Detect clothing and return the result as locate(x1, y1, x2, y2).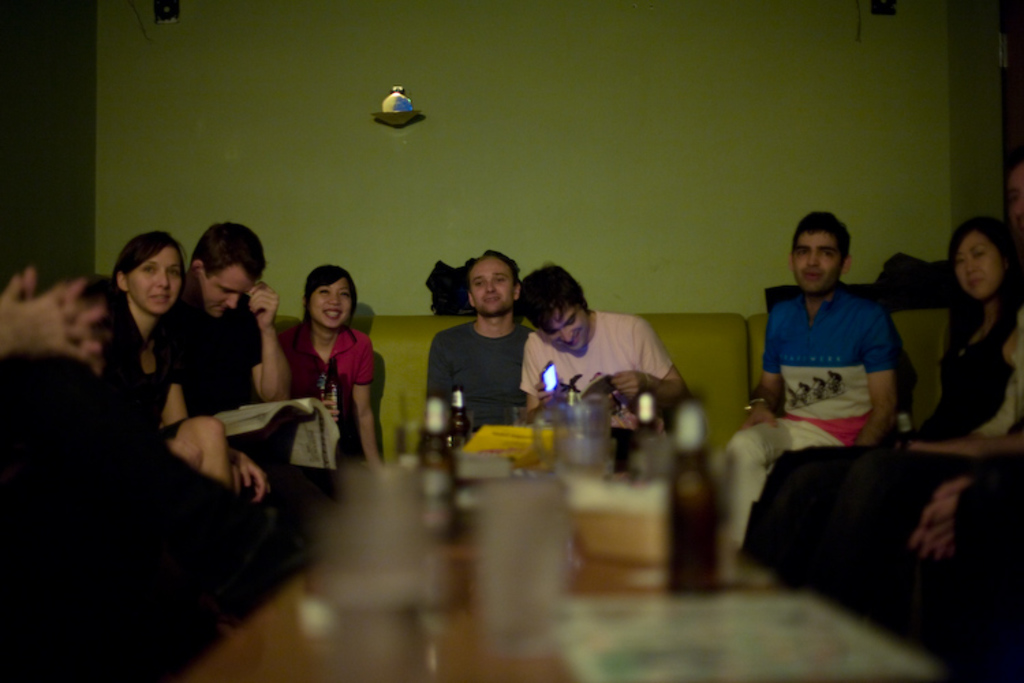
locate(425, 321, 538, 433).
